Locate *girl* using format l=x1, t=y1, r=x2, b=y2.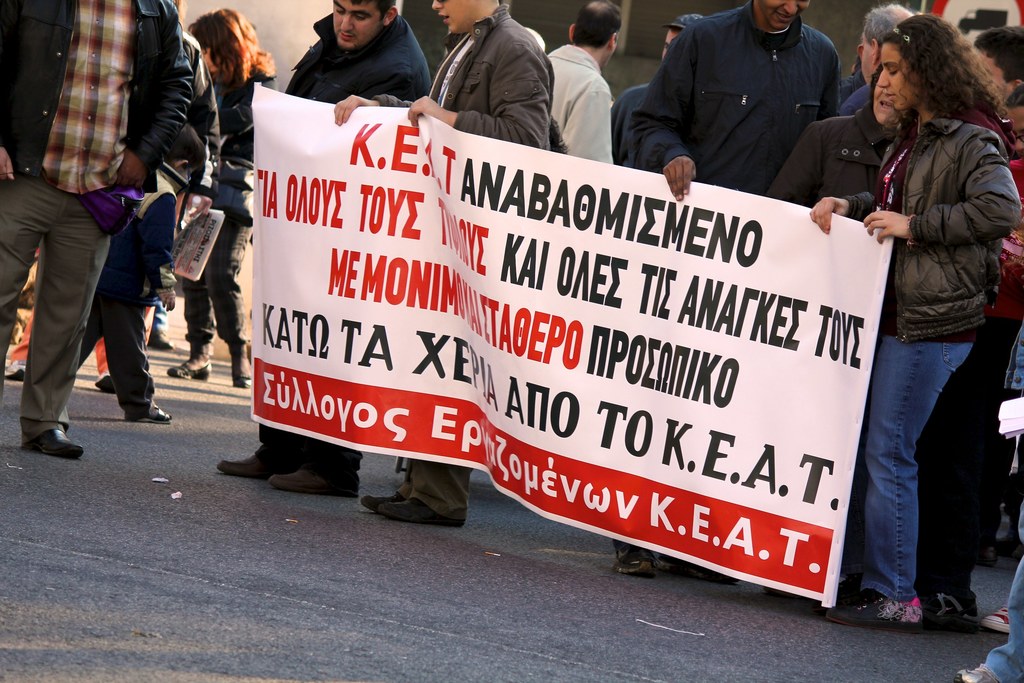
l=168, t=4, r=281, b=388.
